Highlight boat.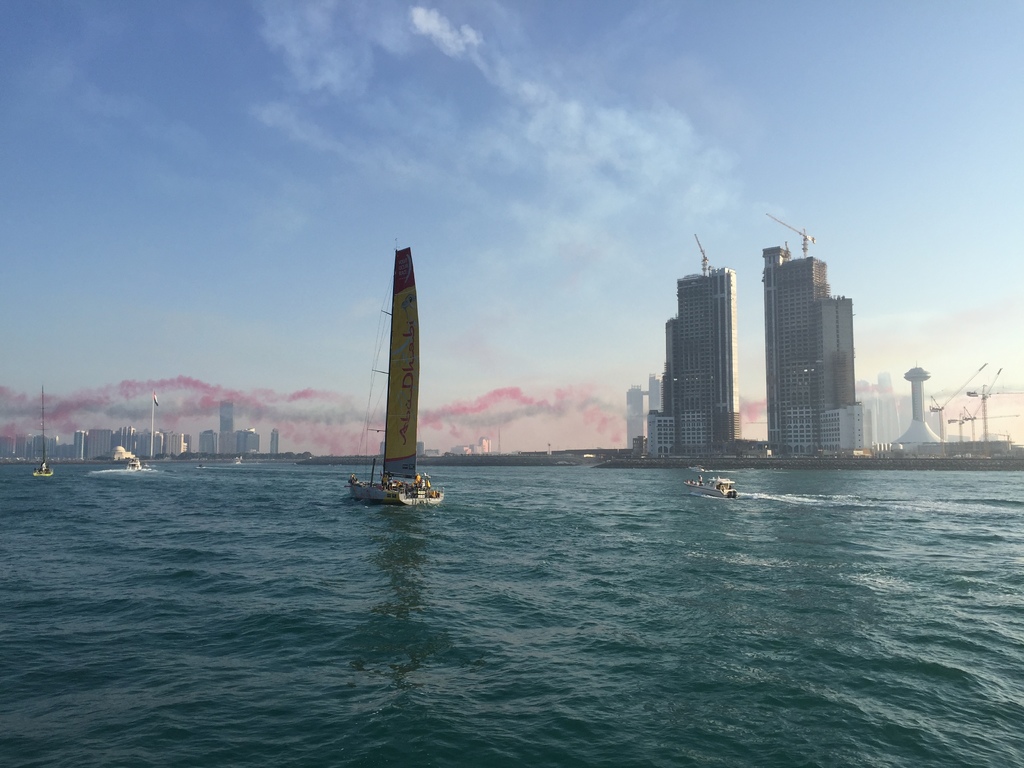
Highlighted region: (x1=342, y1=238, x2=450, y2=509).
